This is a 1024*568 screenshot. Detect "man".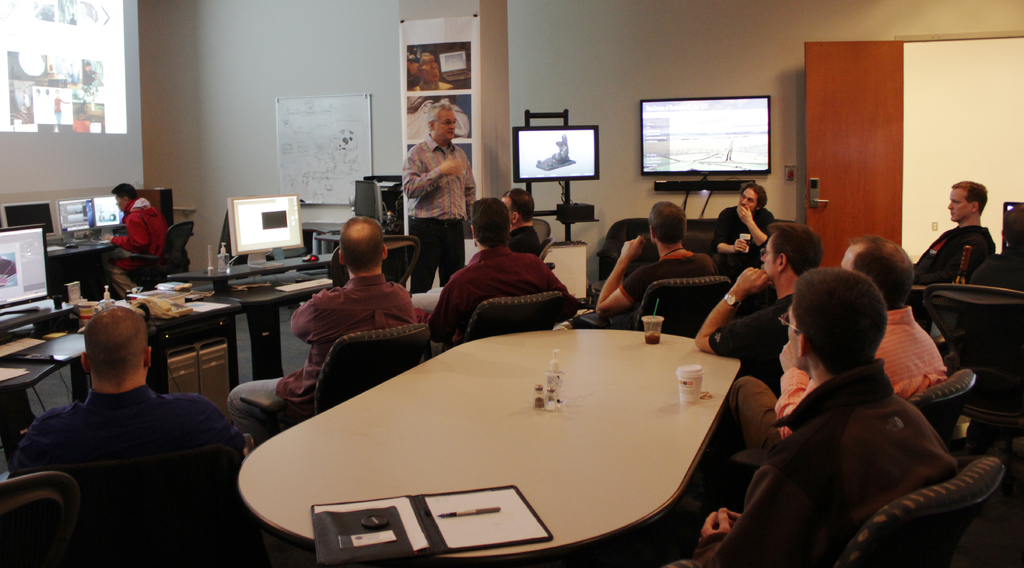
left=596, top=201, right=723, bottom=327.
